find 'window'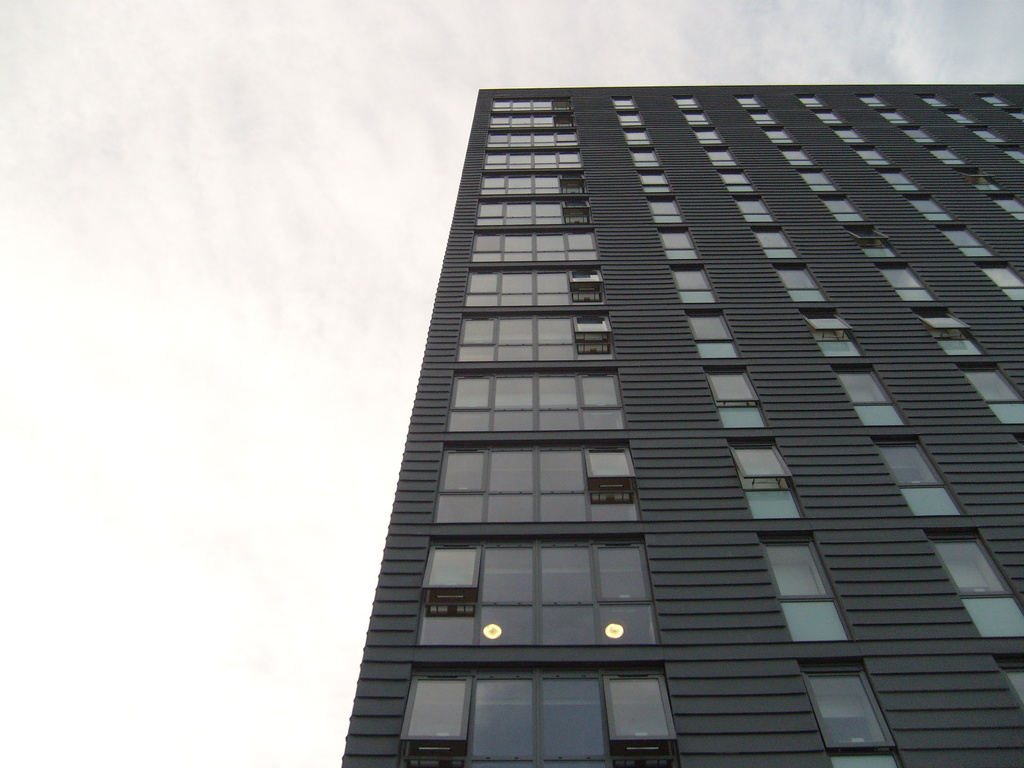
(x1=833, y1=125, x2=861, y2=139)
